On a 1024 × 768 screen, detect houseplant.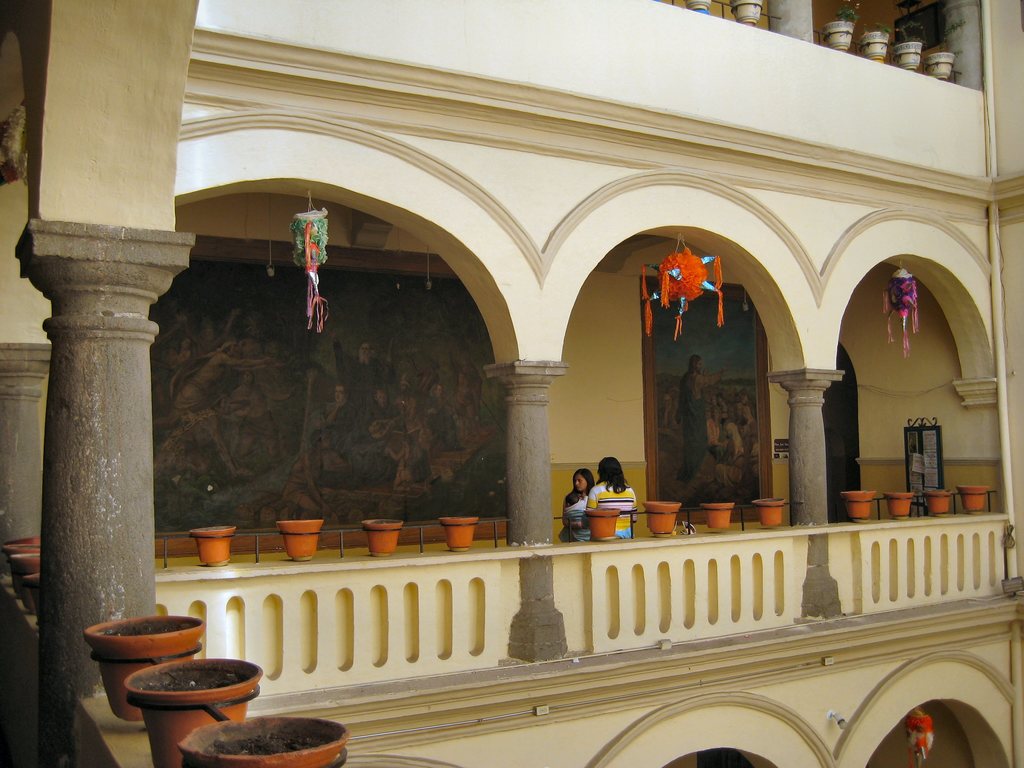
x1=125, y1=656, x2=263, y2=767.
